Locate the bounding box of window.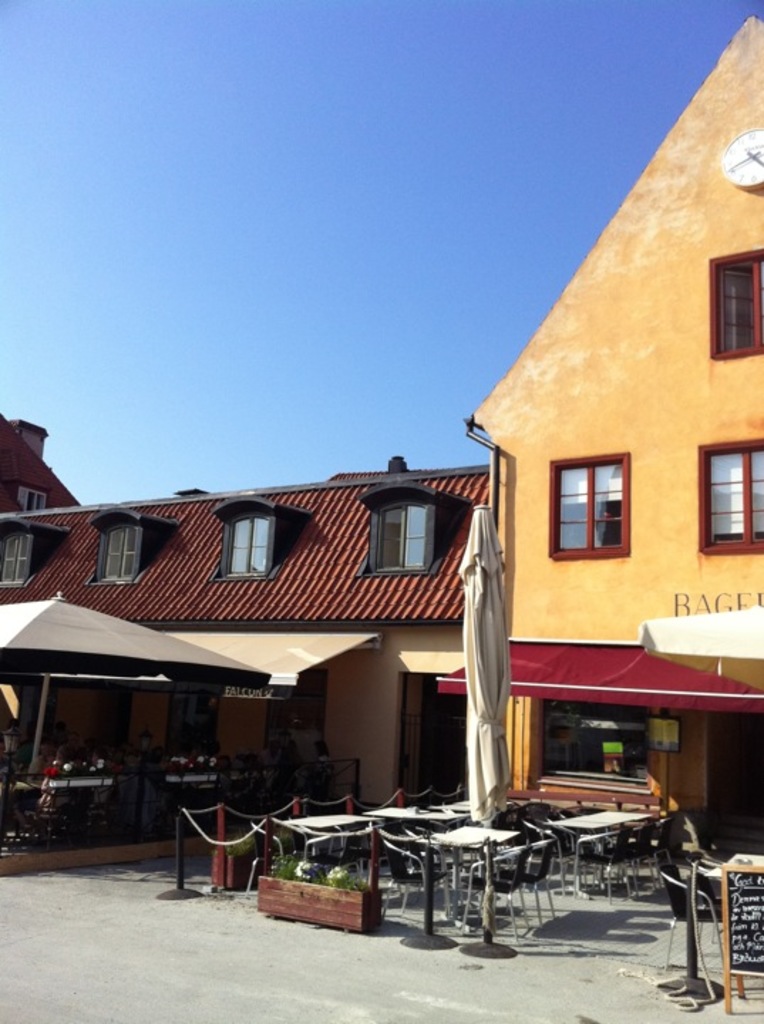
Bounding box: BBox(370, 501, 433, 577).
